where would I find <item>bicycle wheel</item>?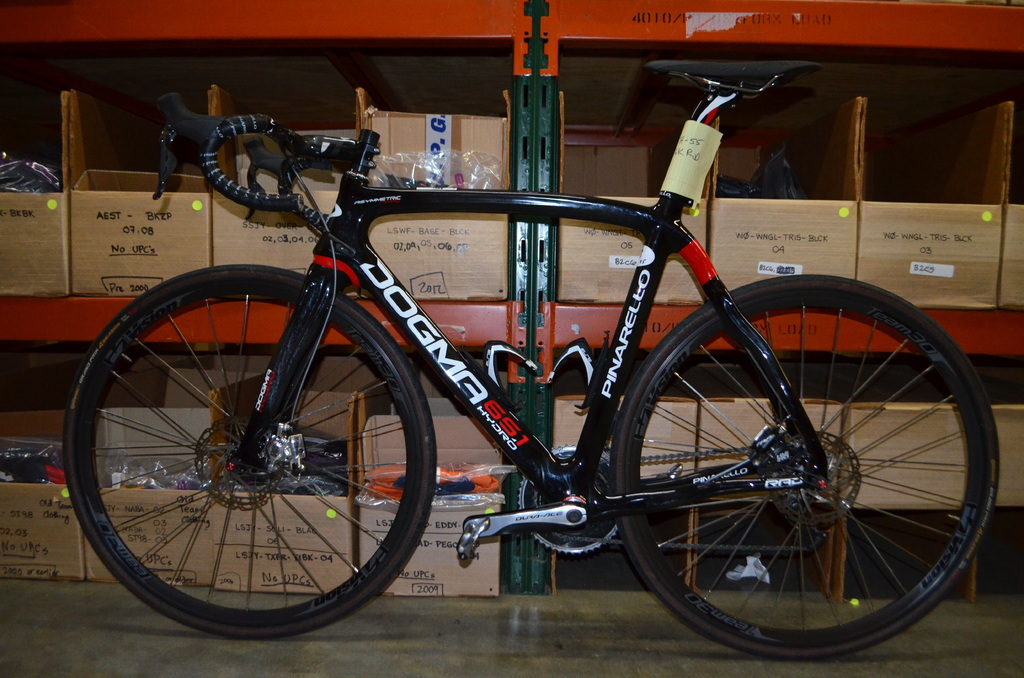
At bbox=(606, 295, 988, 662).
